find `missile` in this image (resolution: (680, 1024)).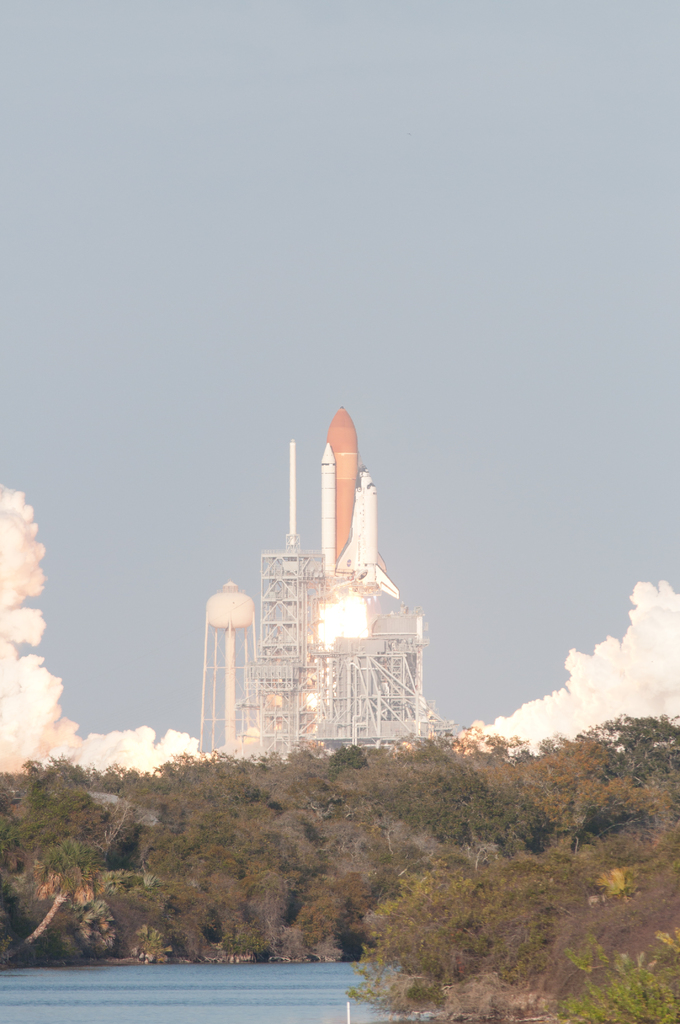
[318,397,399,599].
